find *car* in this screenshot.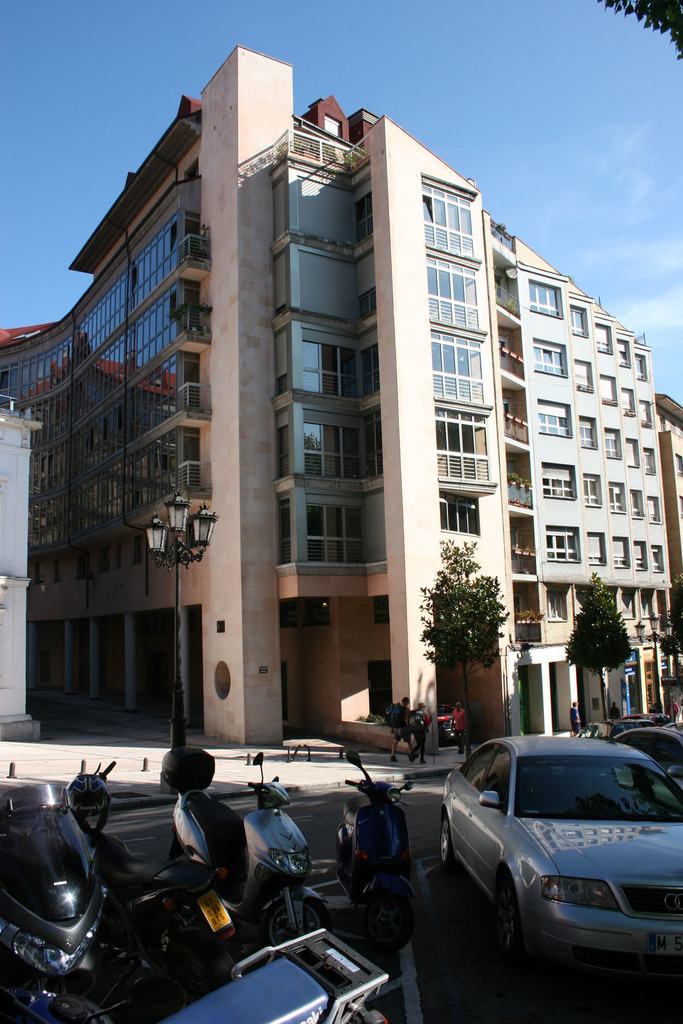
The bounding box for *car* is bbox=(442, 743, 676, 990).
